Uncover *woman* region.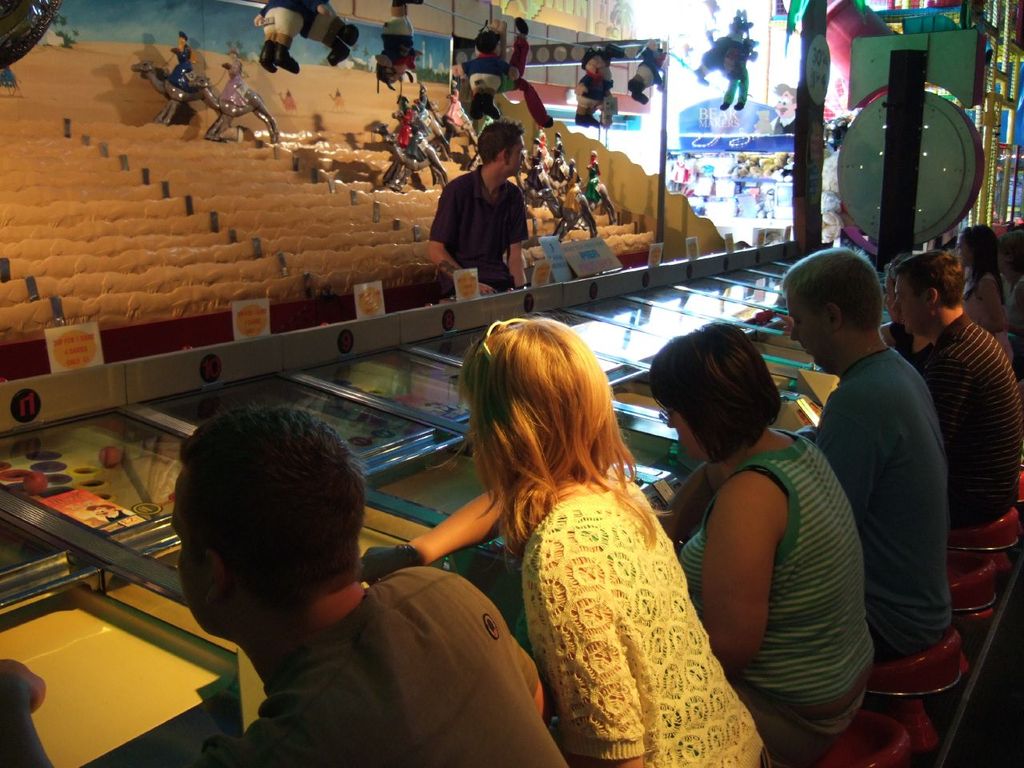
Uncovered: 957/219/1010/366.
